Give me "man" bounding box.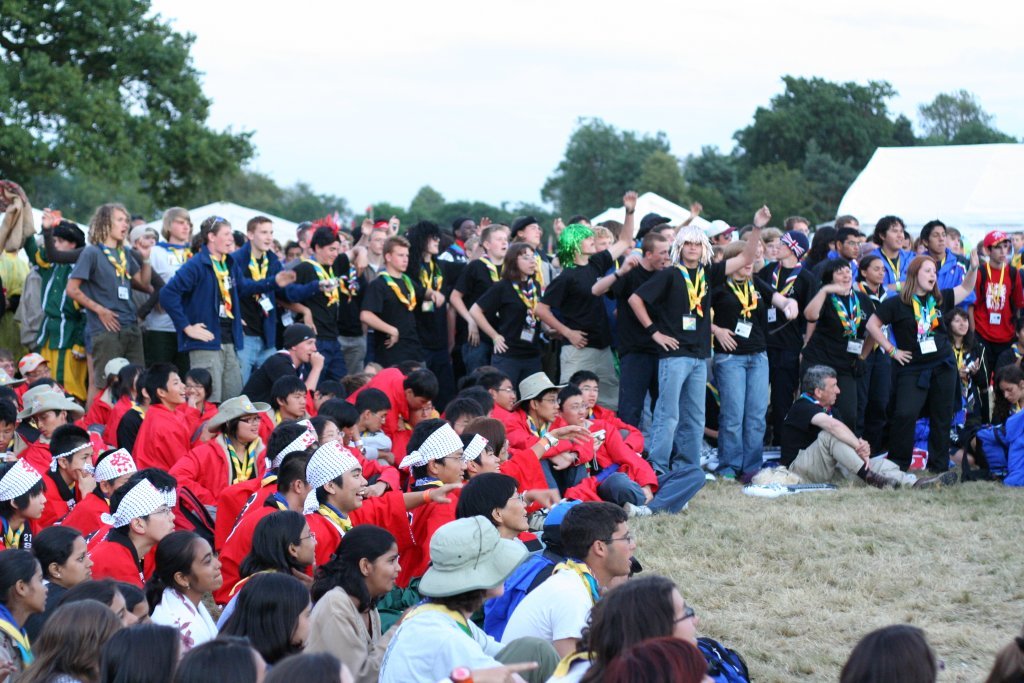
(829,226,861,288).
